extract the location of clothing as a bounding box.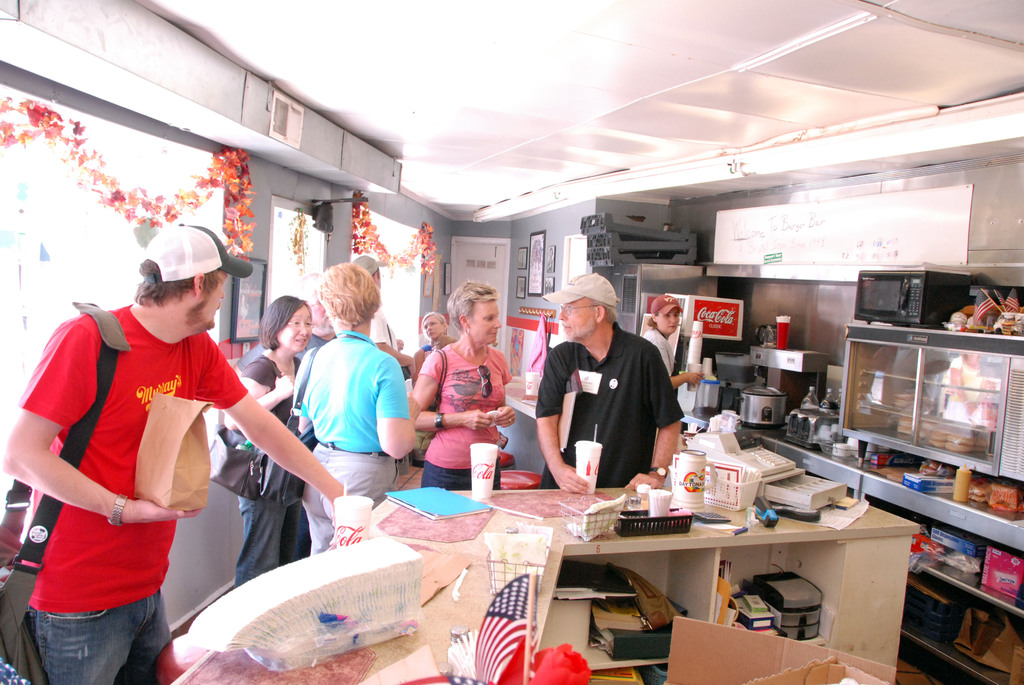
x1=365 y1=312 x2=412 y2=358.
